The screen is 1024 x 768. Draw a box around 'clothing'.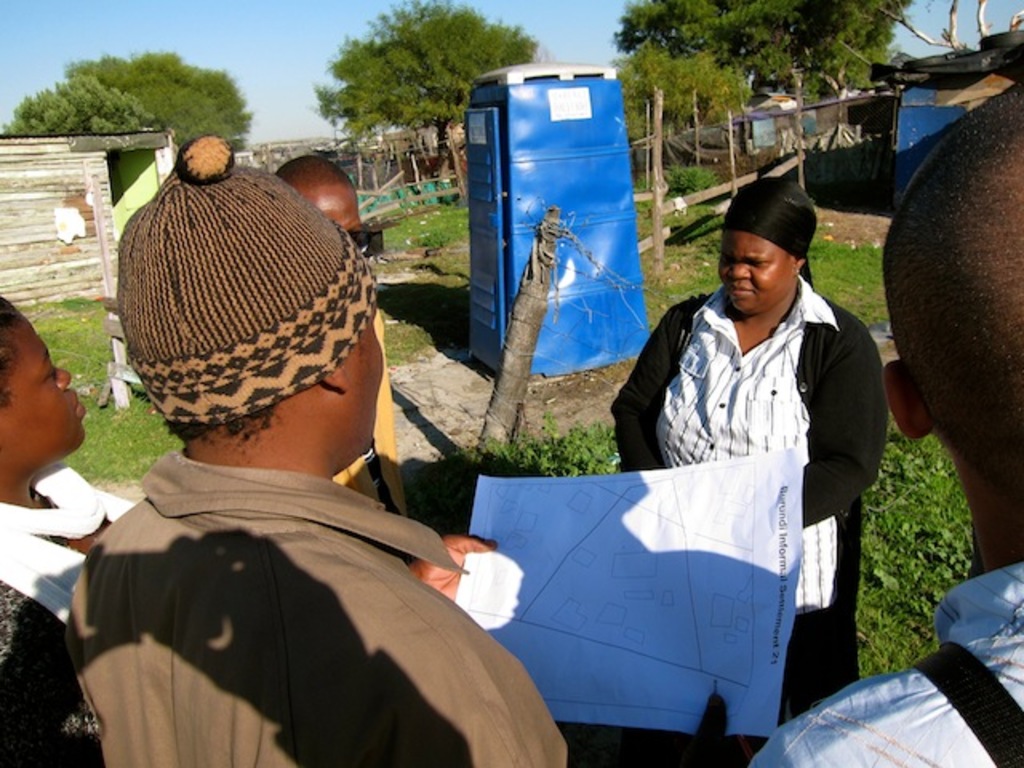
l=605, t=286, r=891, b=722.
